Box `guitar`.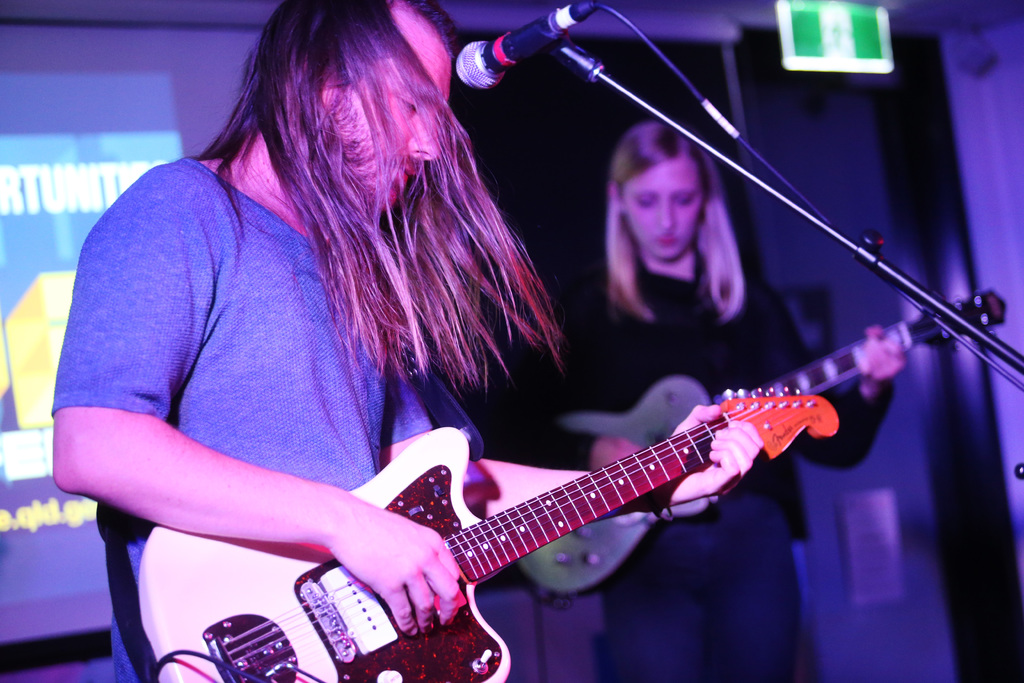
(203, 329, 909, 682).
